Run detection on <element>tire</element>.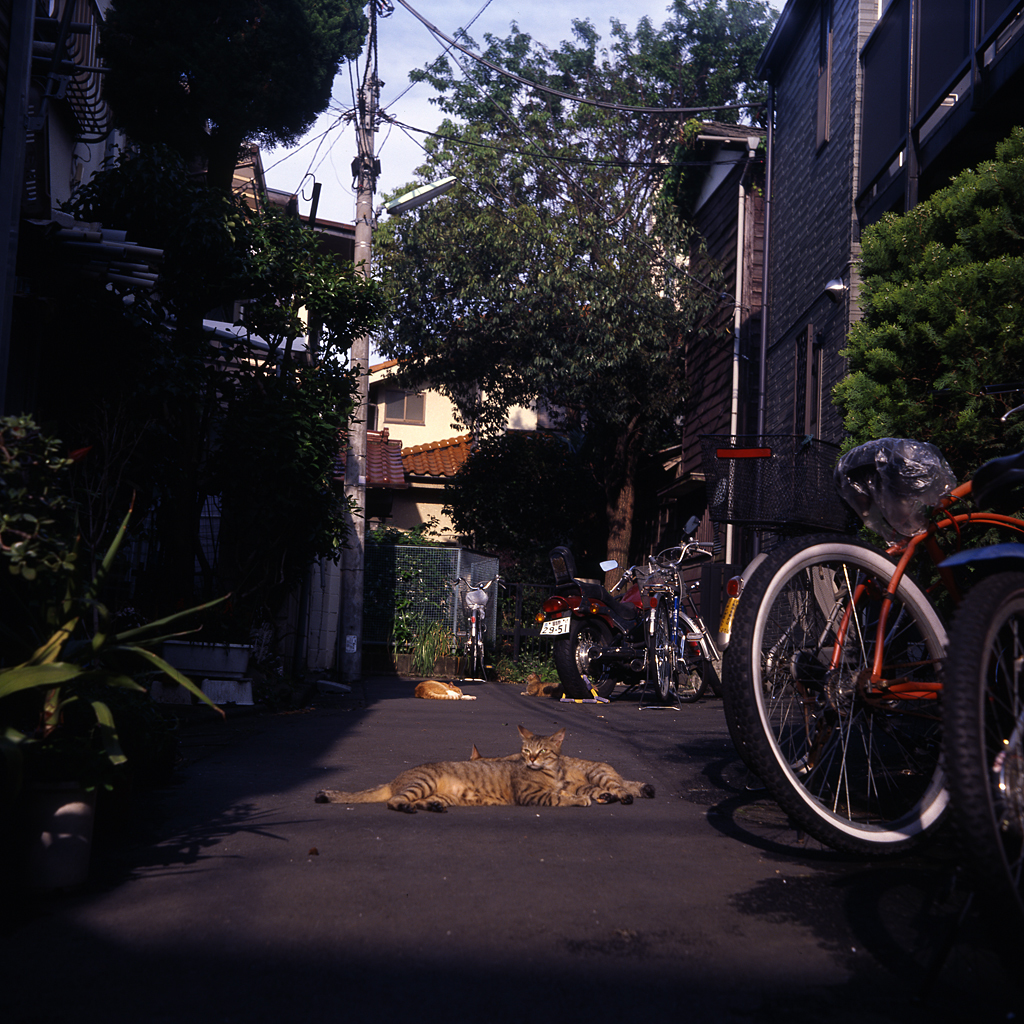
Result: box(466, 629, 477, 672).
